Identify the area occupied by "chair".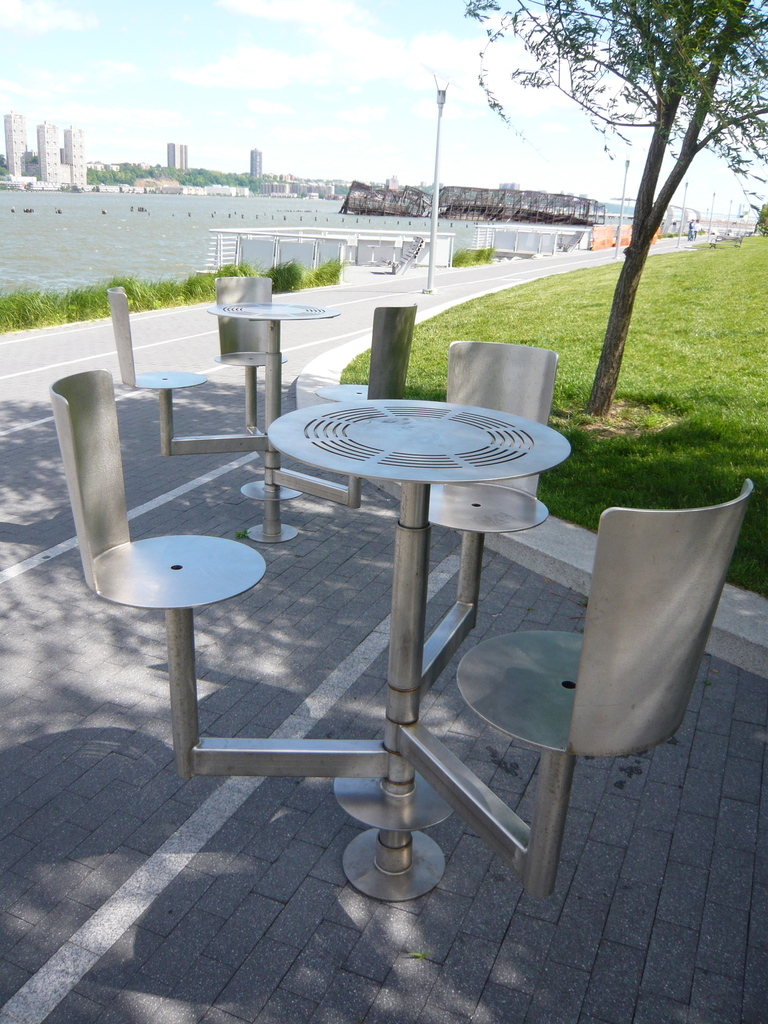
Area: left=104, top=287, right=207, bottom=459.
